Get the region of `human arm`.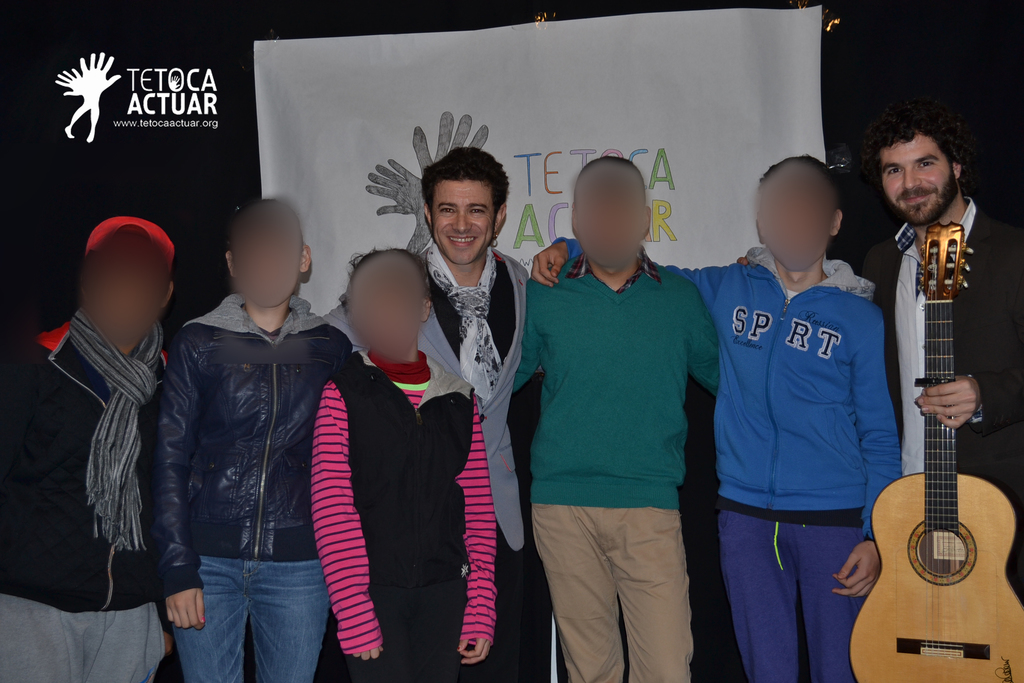
x1=918, y1=241, x2=1023, y2=431.
